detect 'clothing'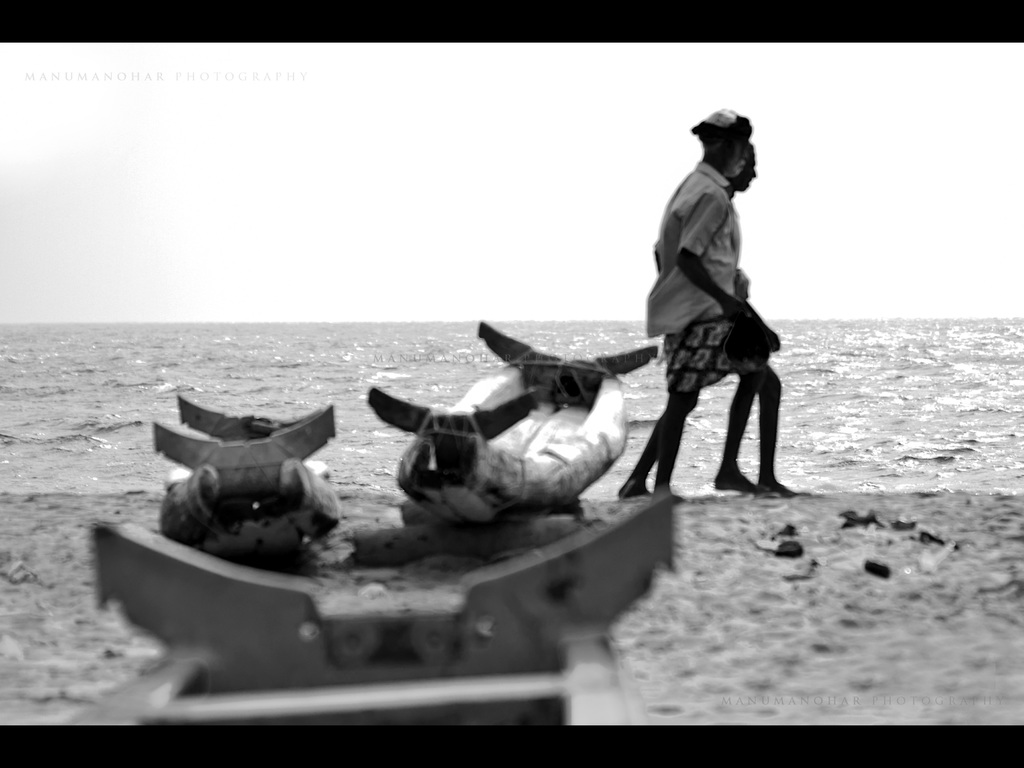
left=646, top=158, right=733, bottom=404
